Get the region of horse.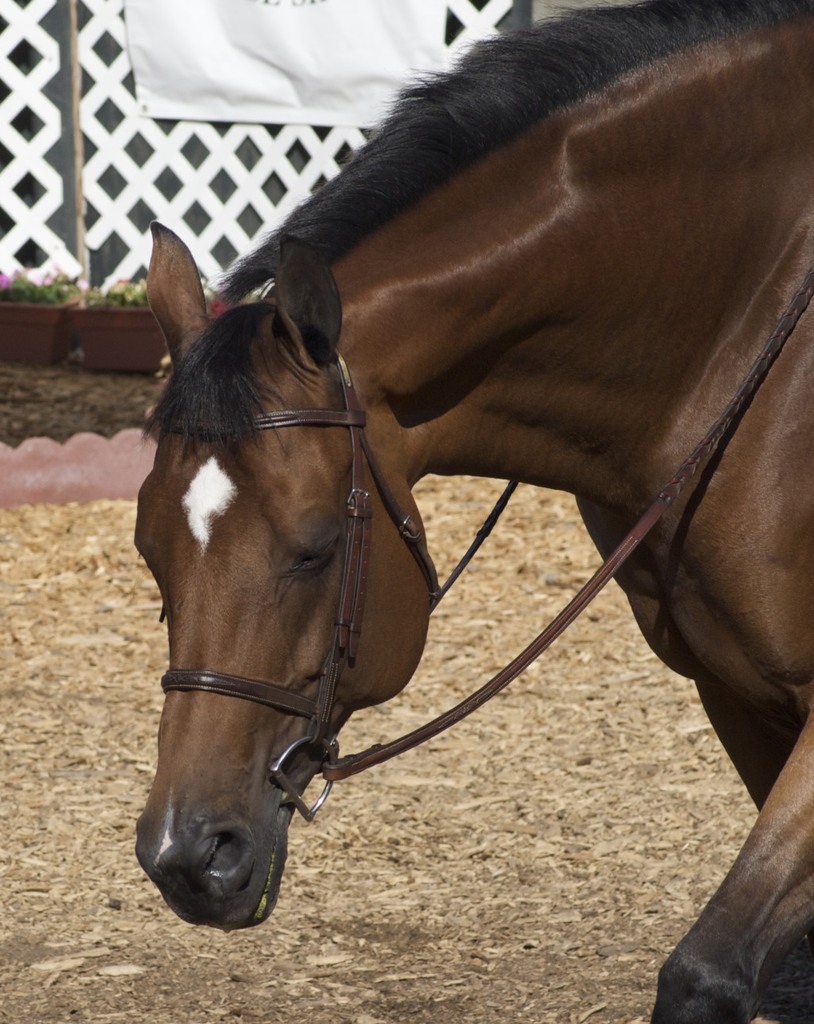
132/0/813/1023.
